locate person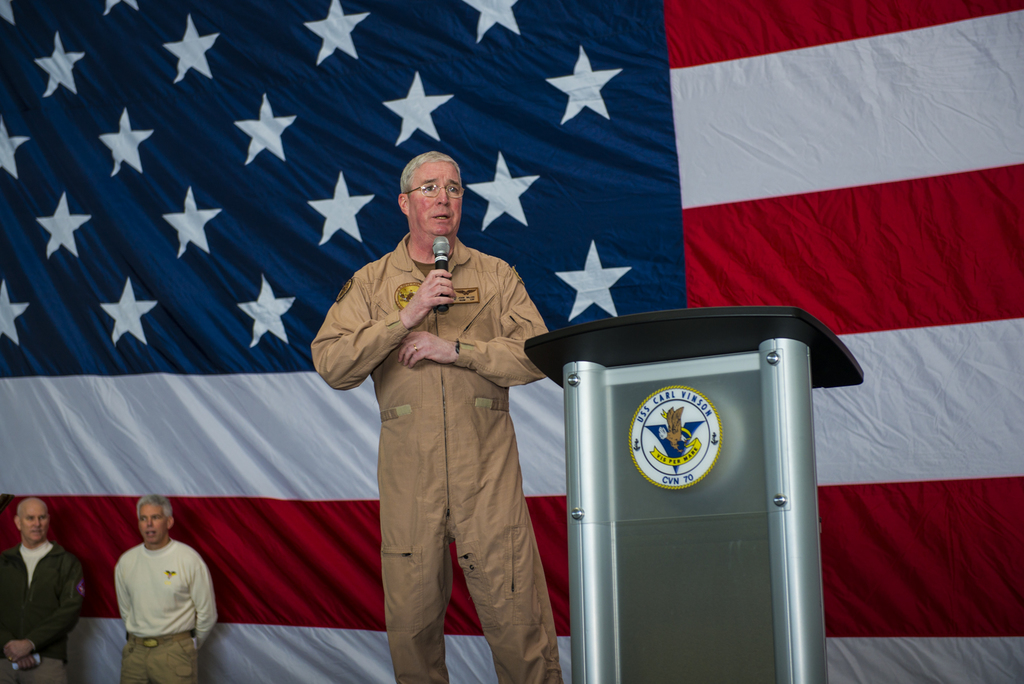
select_region(309, 147, 564, 683)
